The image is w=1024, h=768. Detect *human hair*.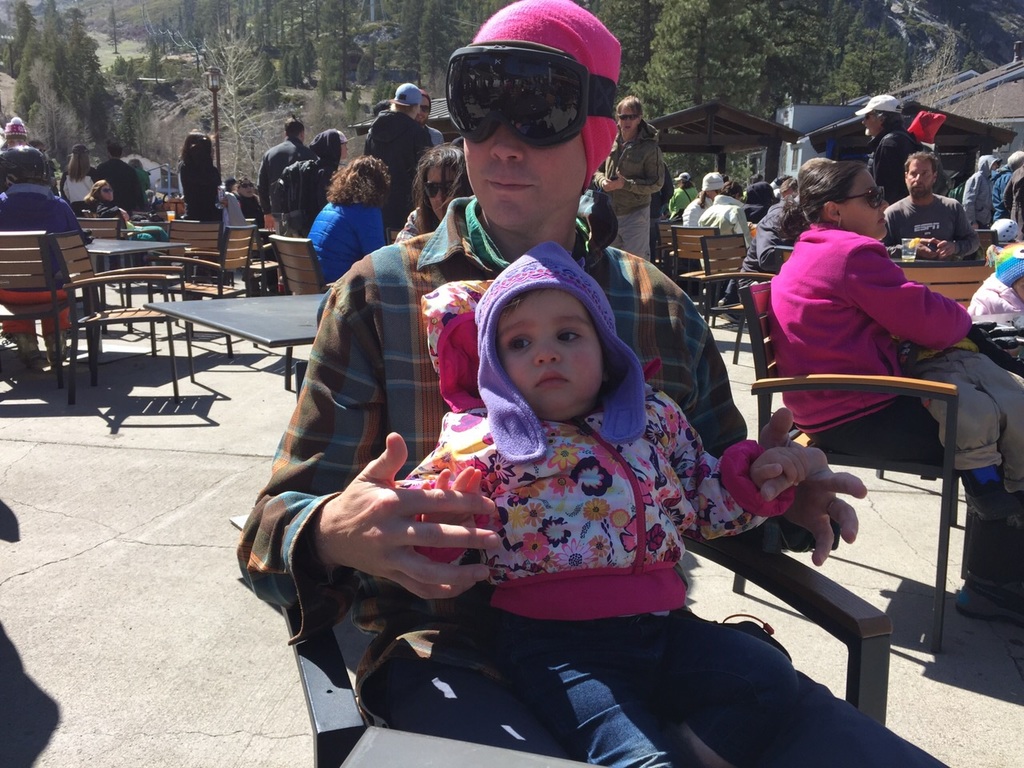
Detection: 311 135 384 210.
